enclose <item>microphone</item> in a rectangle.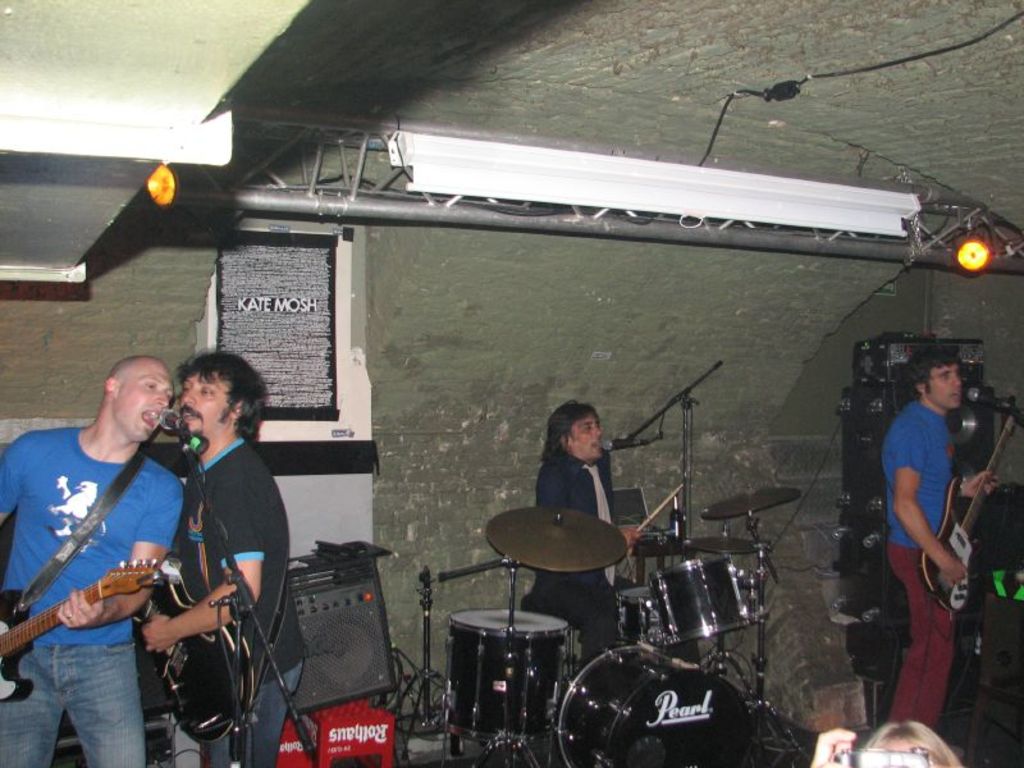
<region>602, 438, 654, 449</region>.
